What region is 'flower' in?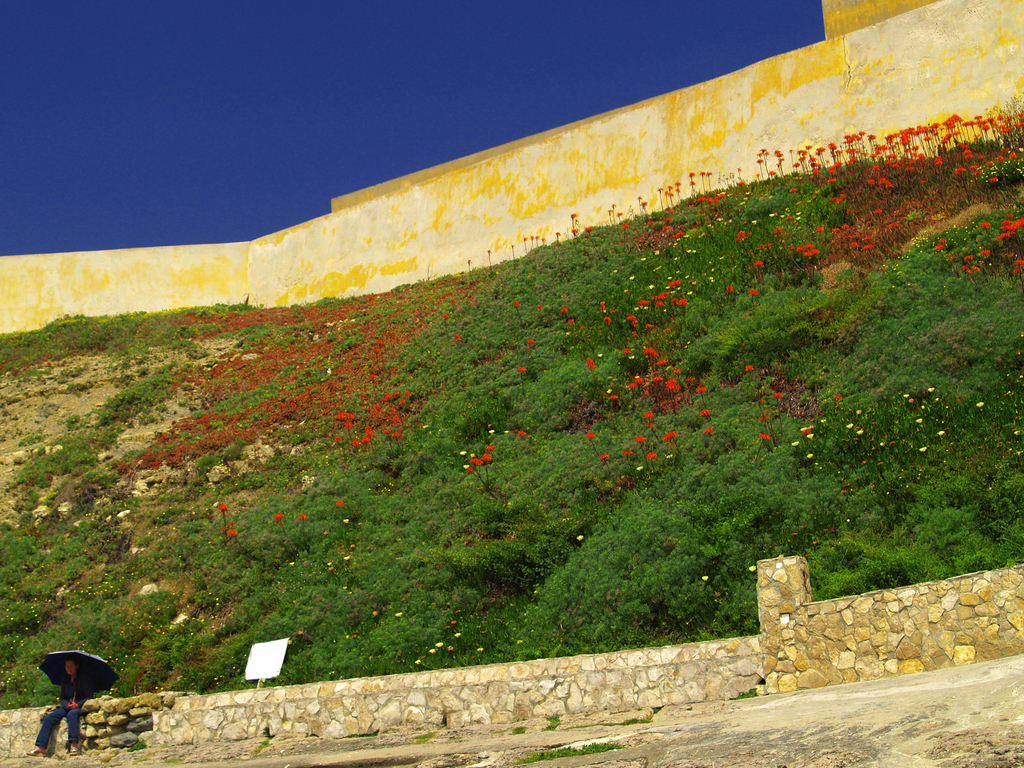
locate(273, 515, 280, 527).
